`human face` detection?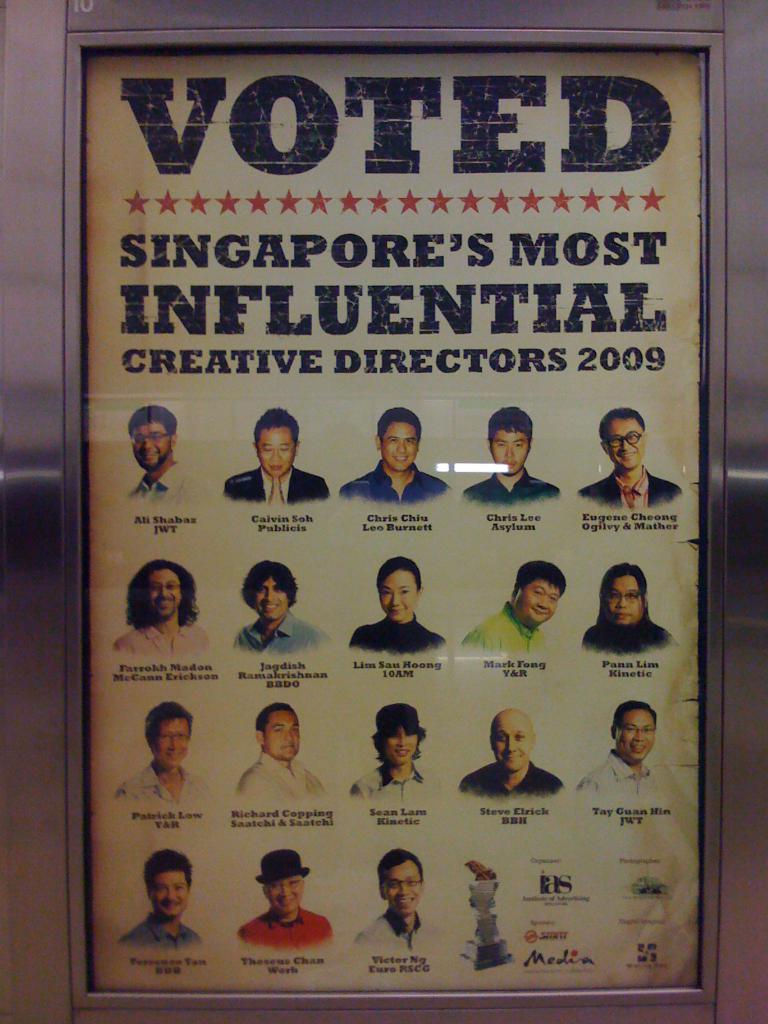
rect(381, 728, 419, 765)
